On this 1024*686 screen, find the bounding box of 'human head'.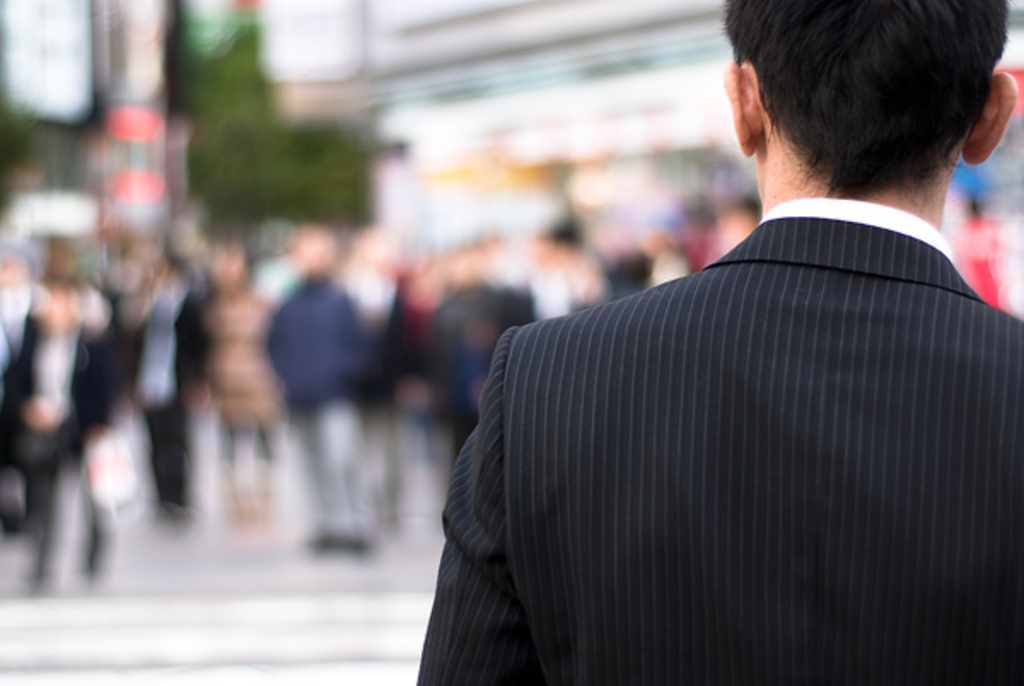
Bounding box: locate(713, 0, 1022, 217).
